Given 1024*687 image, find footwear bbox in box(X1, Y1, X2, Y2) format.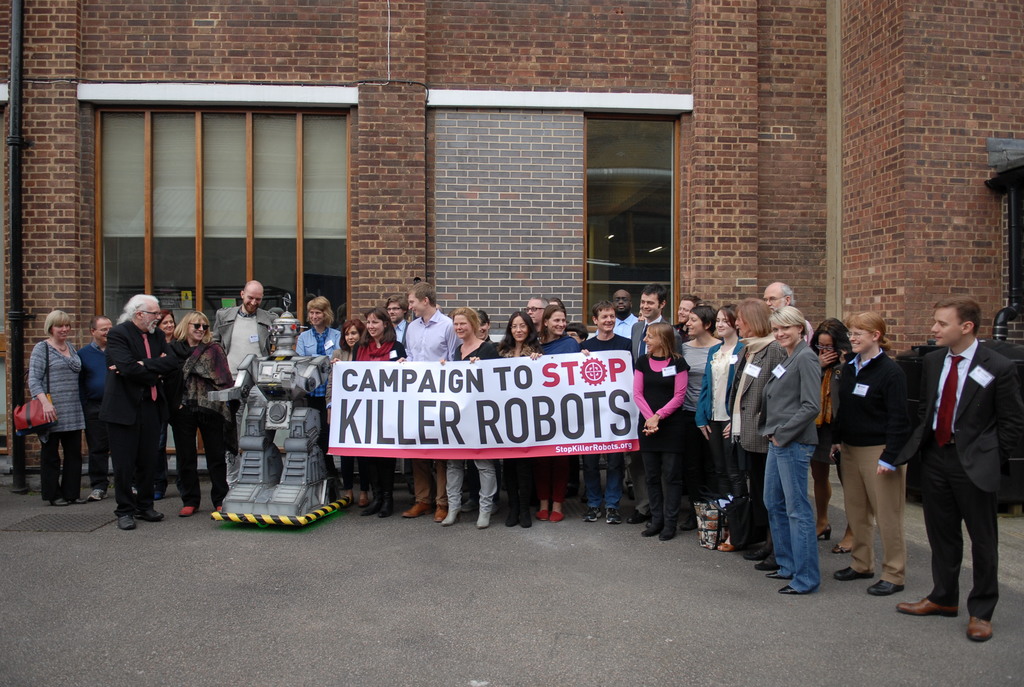
box(519, 505, 534, 527).
